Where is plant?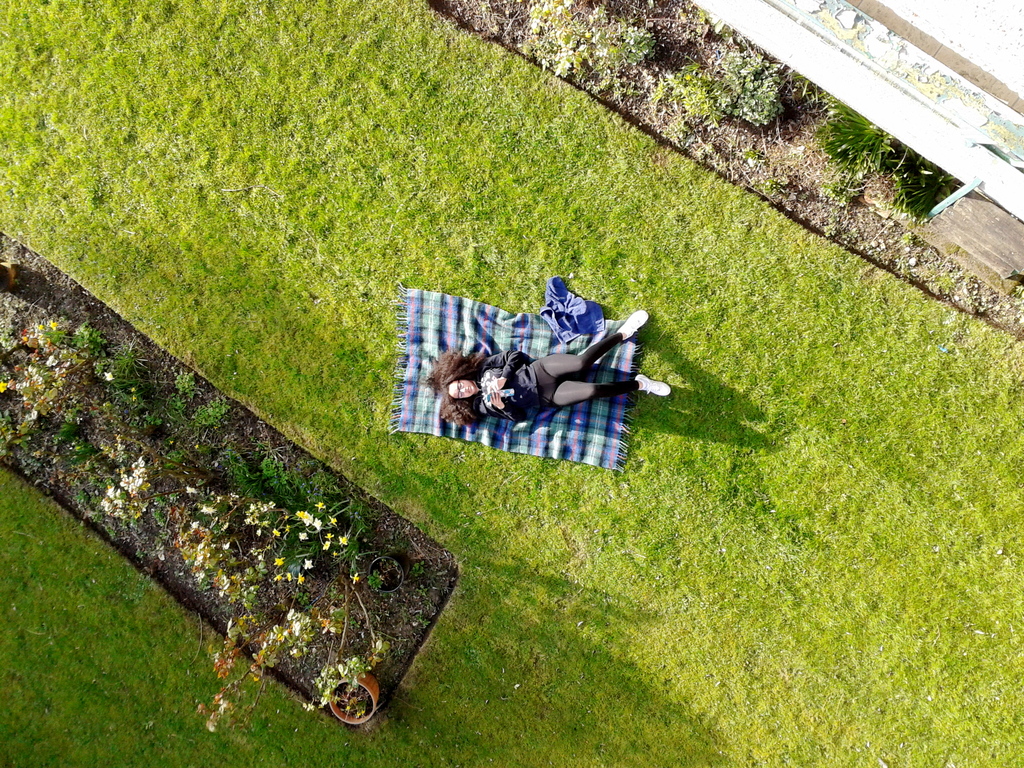
{"left": 115, "top": 337, "right": 150, "bottom": 375}.
